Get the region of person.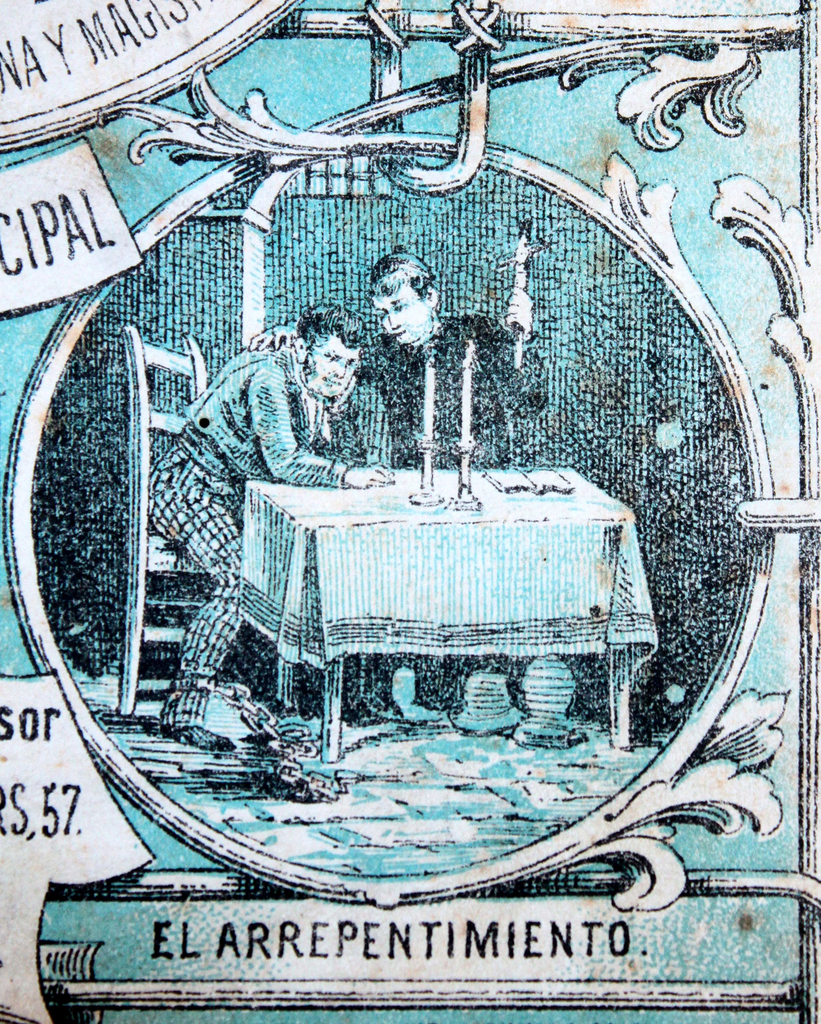
x1=244, y1=248, x2=550, y2=467.
